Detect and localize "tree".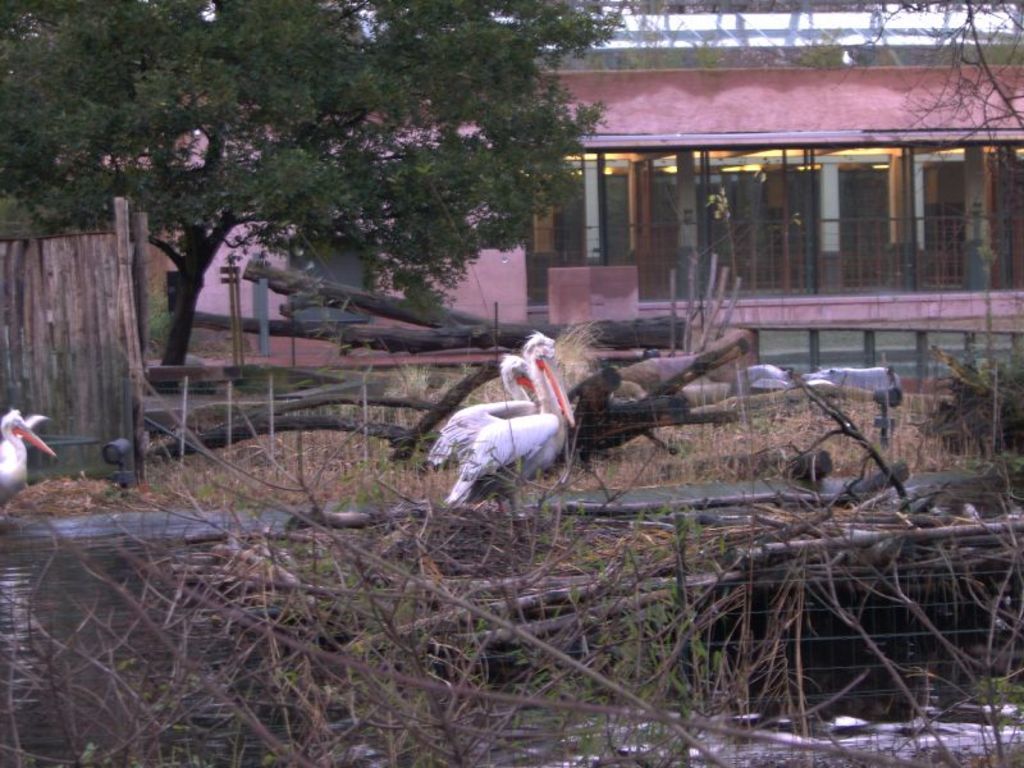
Localized at 1, 0, 627, 397.
